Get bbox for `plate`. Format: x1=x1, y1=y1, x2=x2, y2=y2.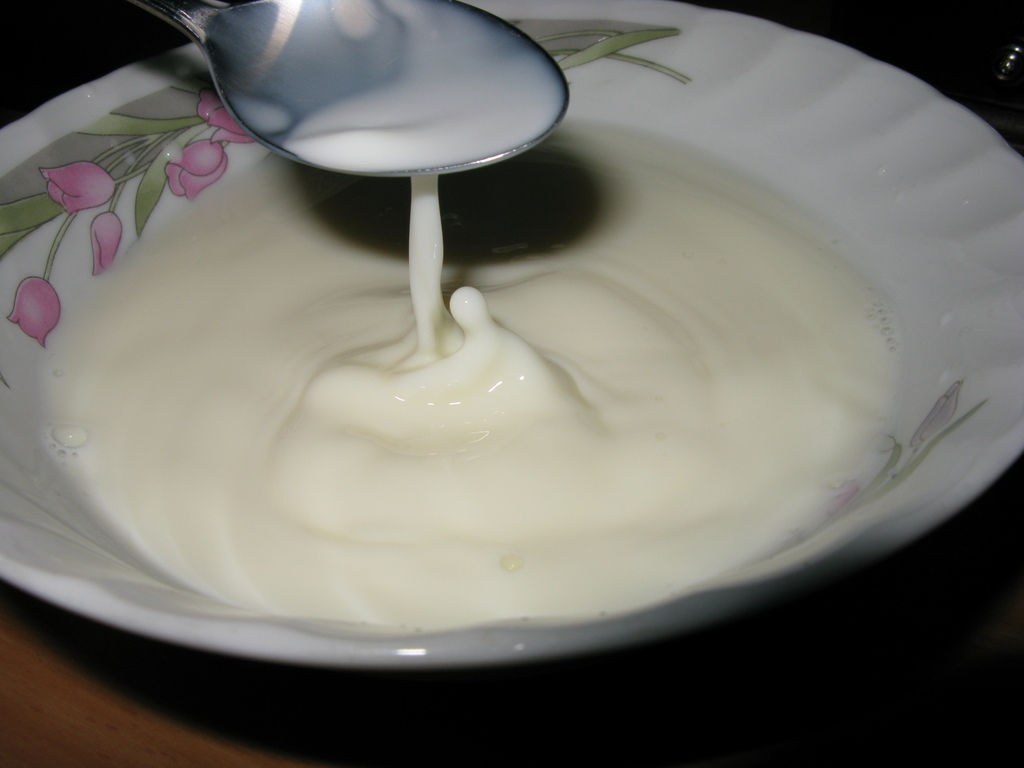
x1=103, y1=21, x2=959, y2=621.
